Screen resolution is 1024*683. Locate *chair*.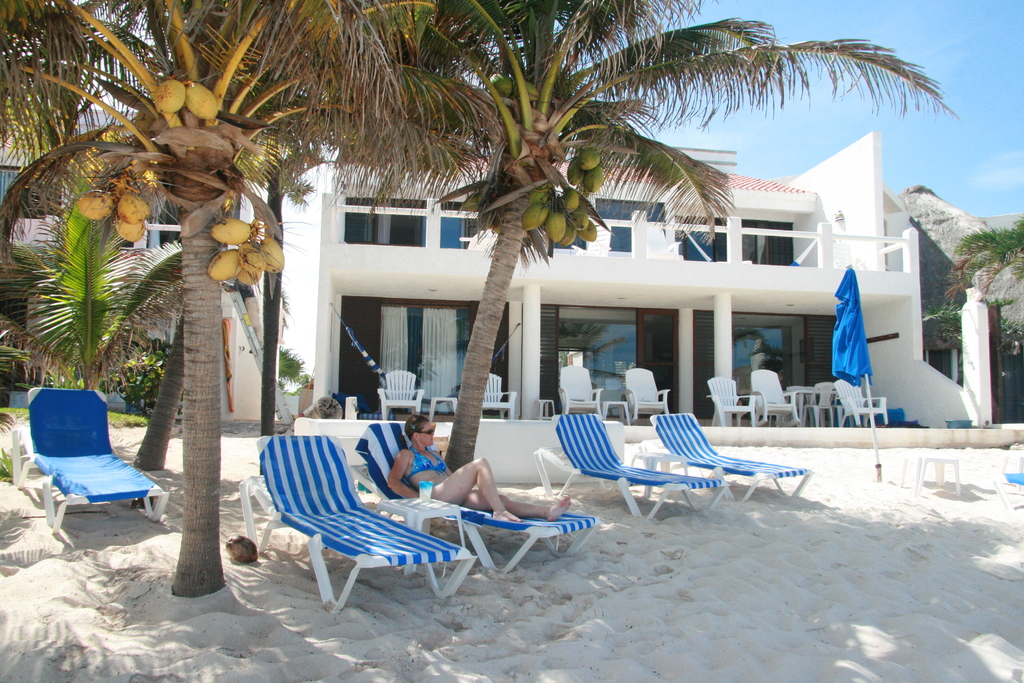
l=623, t=367, r=669, b=424.
